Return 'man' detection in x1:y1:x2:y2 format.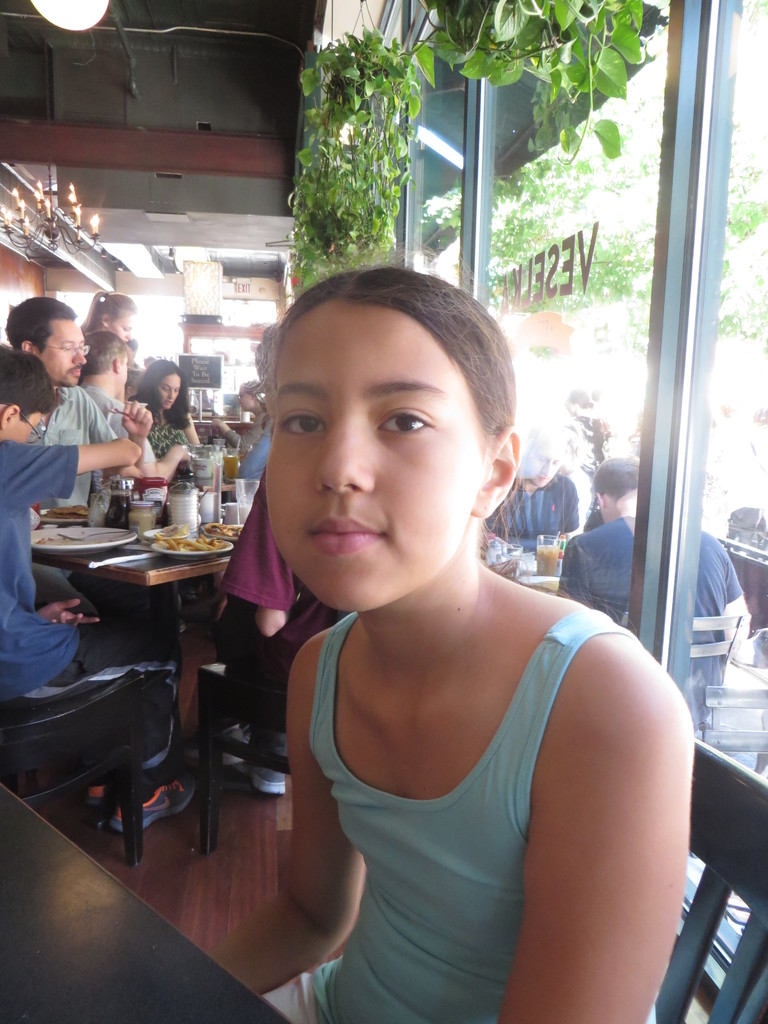
486:417:580:543.
